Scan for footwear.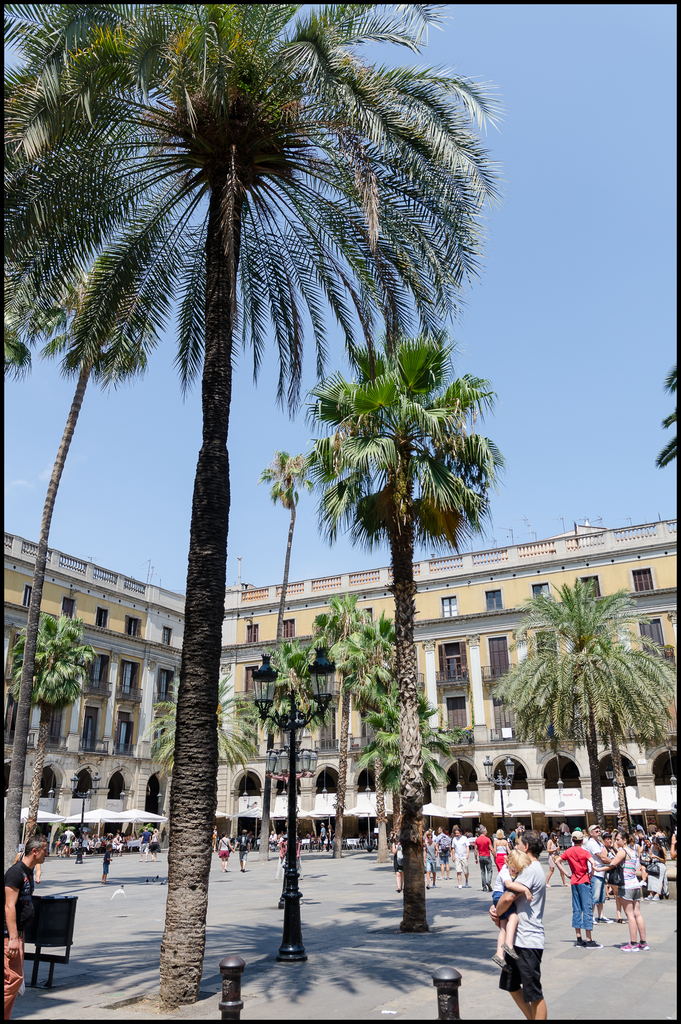
Scan result: locate(572, 937, 586, 948).
